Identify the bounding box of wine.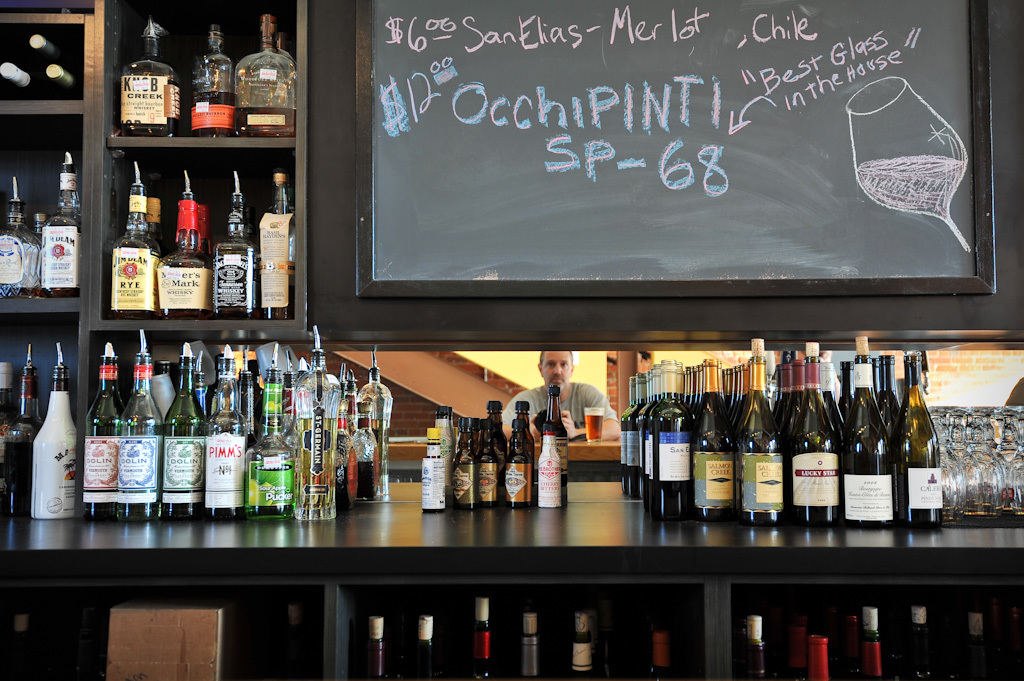
Rect(287, 325, 343, 524).
